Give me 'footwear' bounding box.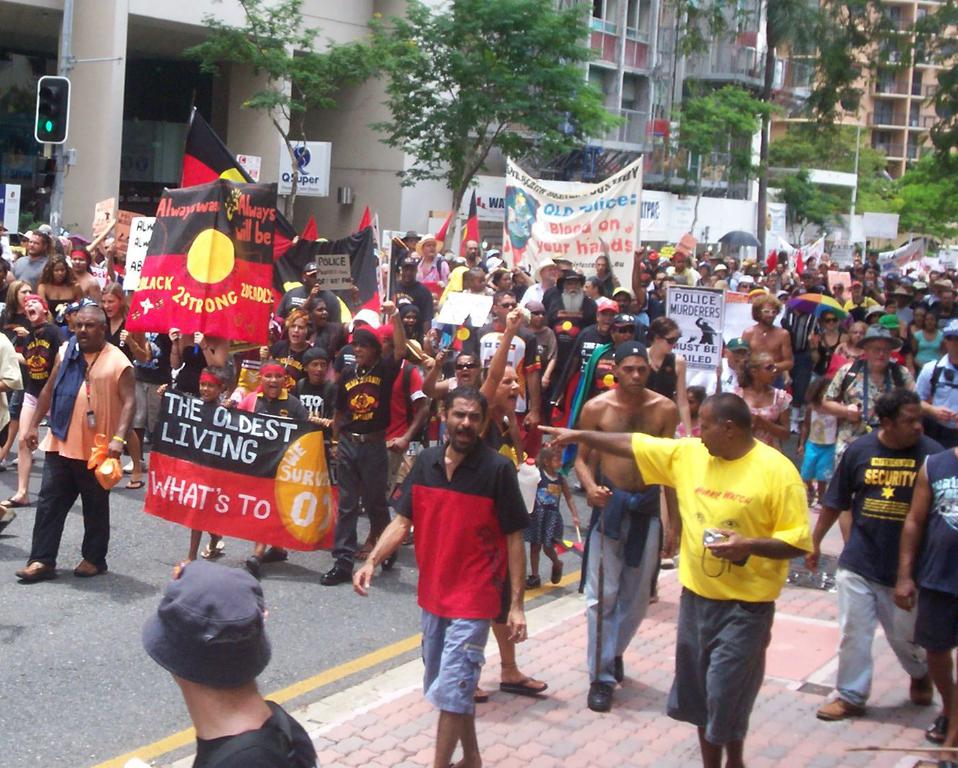
region(924, 714, 950, 744).
